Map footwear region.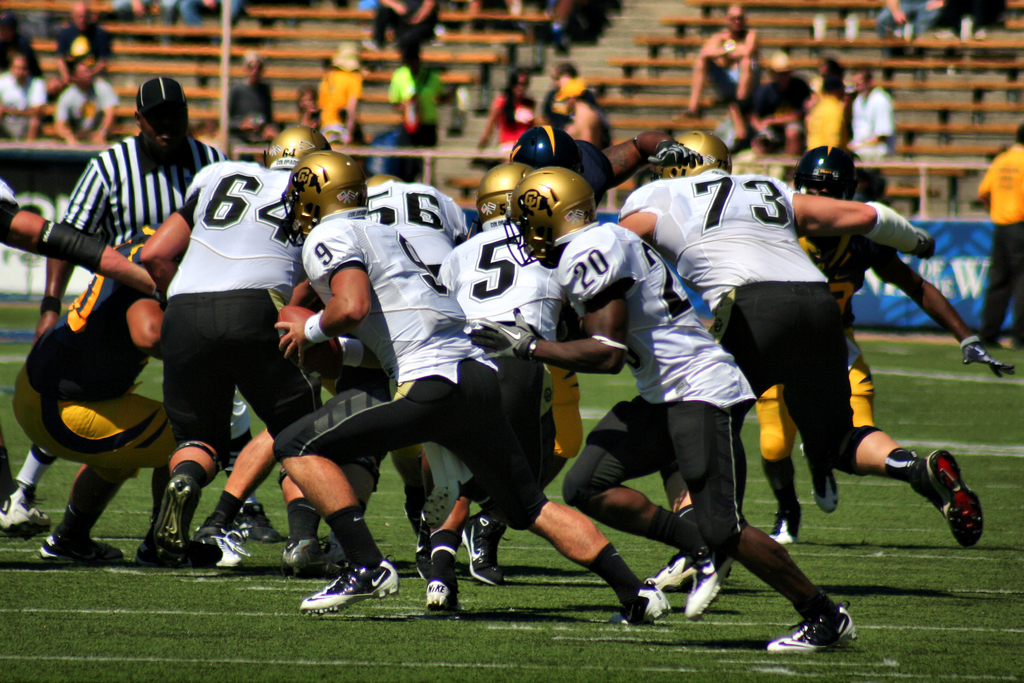
Mapped to <box>771,498,801,541</box>.
